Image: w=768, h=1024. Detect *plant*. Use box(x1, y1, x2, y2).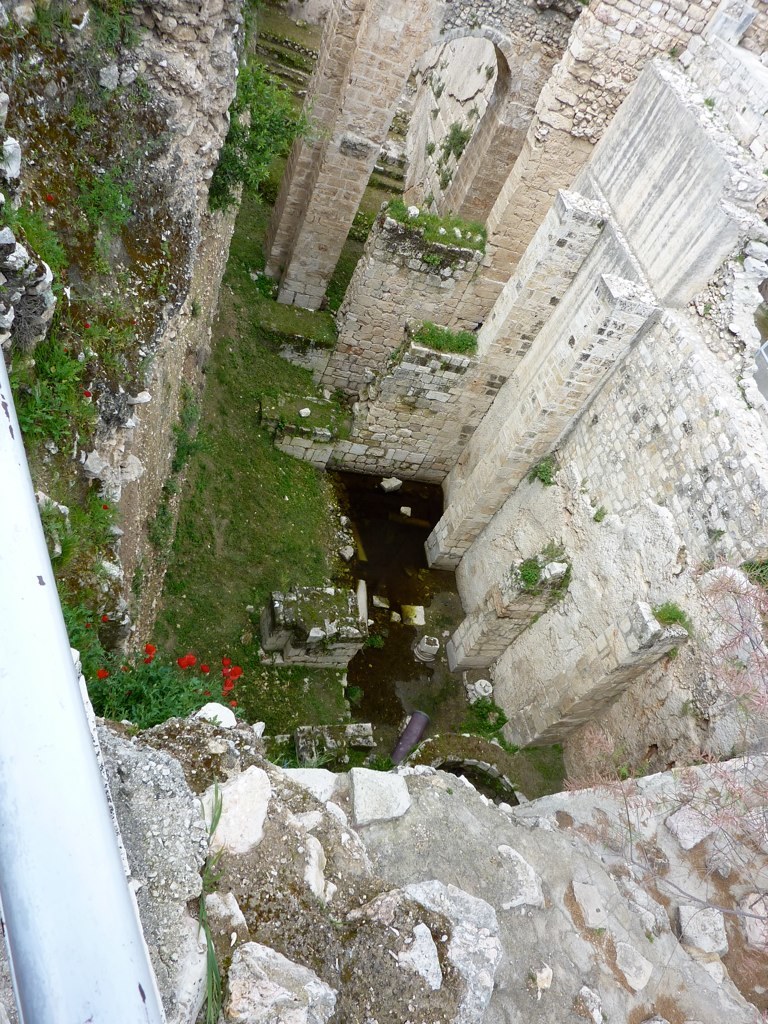
box(614, 742, 651, 781).
